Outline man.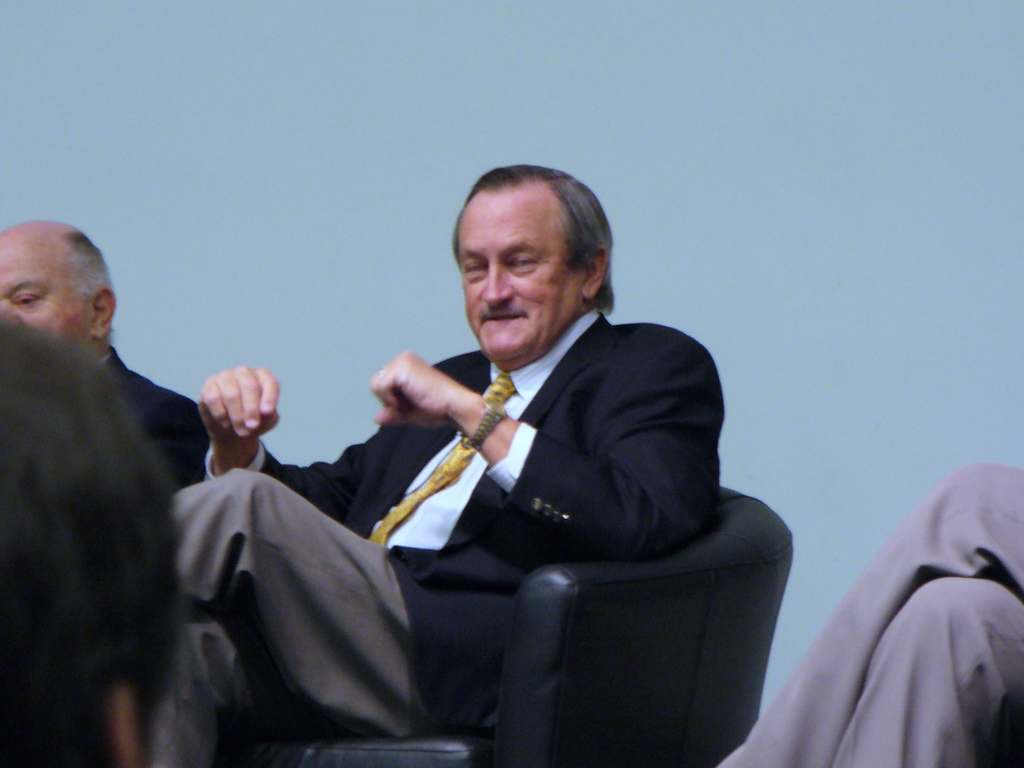
Outline: bbox=[141, 163, 732, 767].
